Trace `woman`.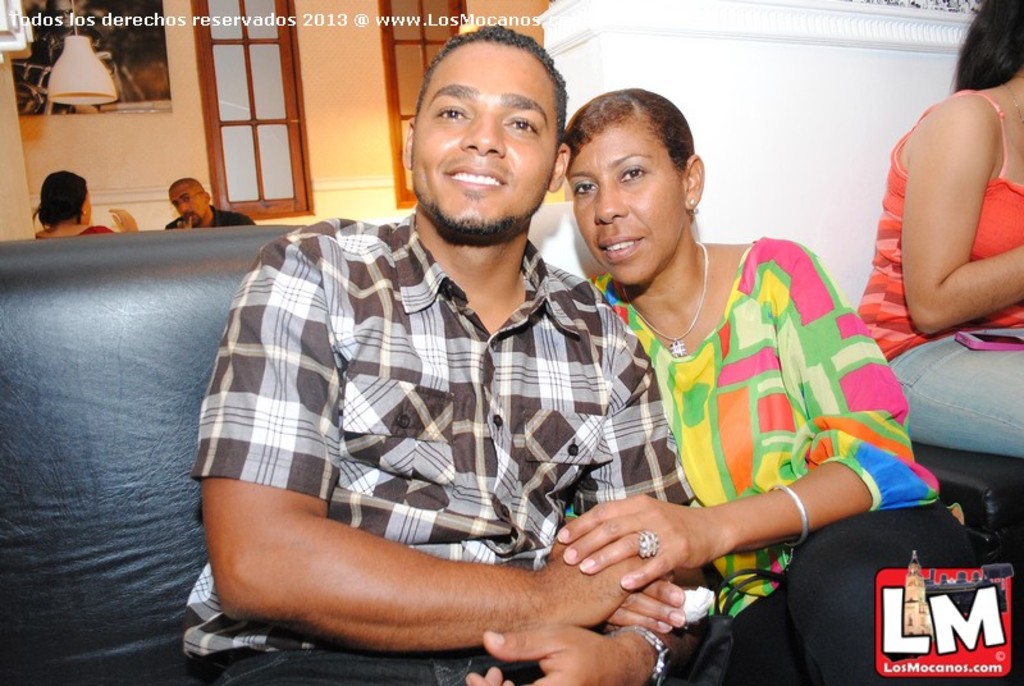
Traced to box=[536, 87, 904, 657].
